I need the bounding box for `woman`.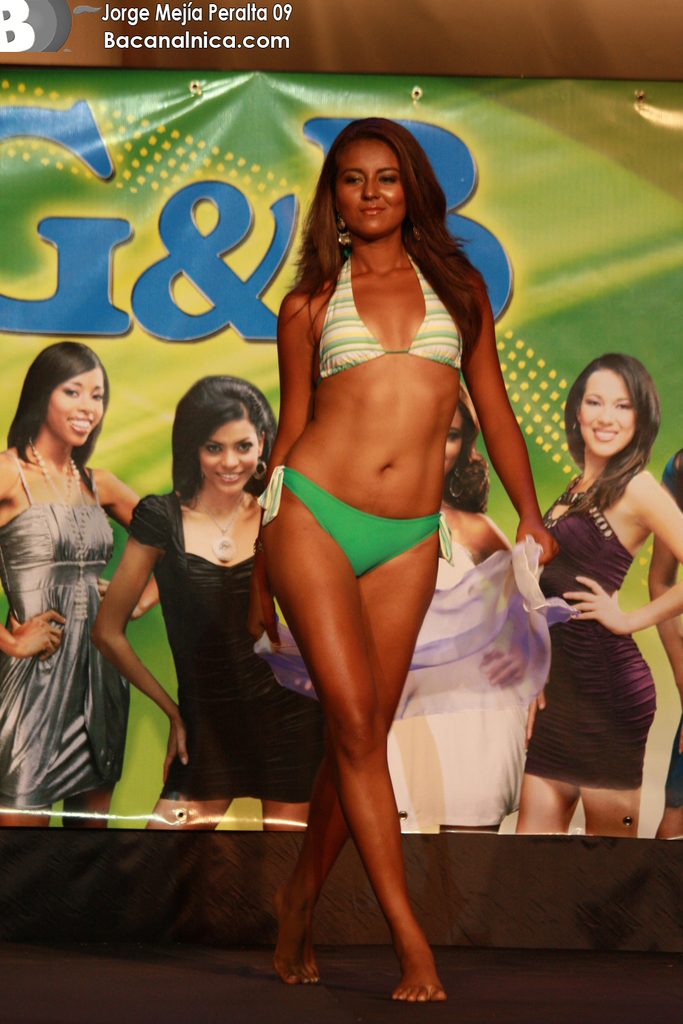
Here it is: (242, 112, 560, 1004).
